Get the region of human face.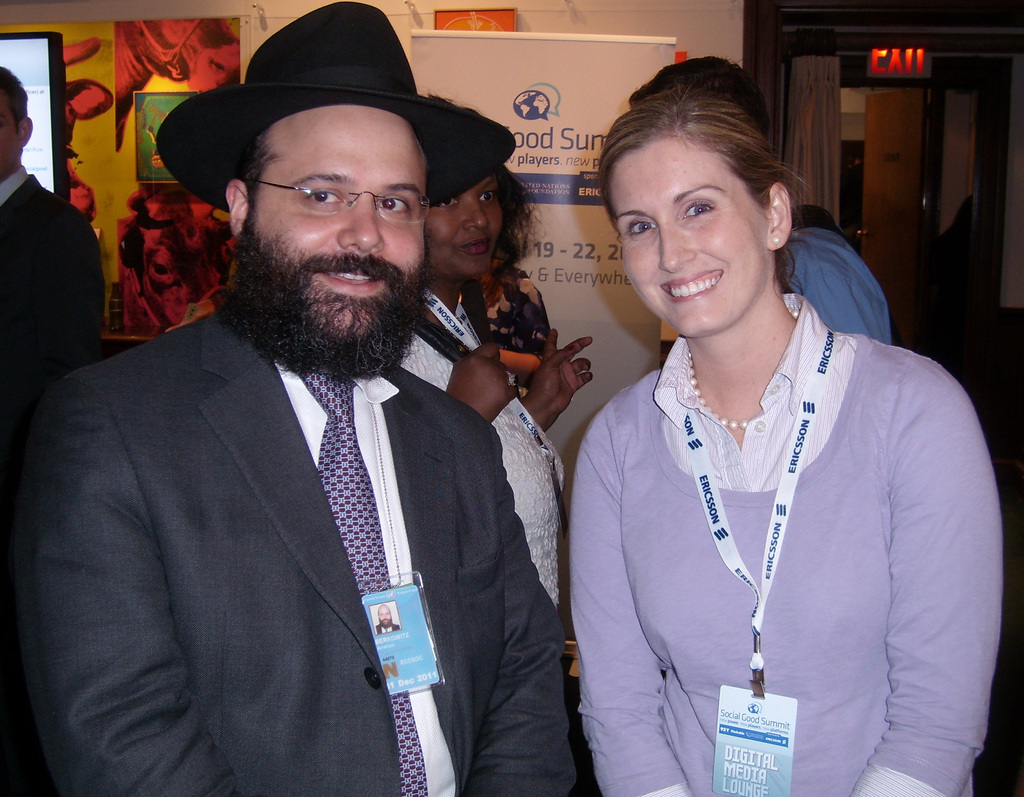
box=[428, 179, 502, 274].
